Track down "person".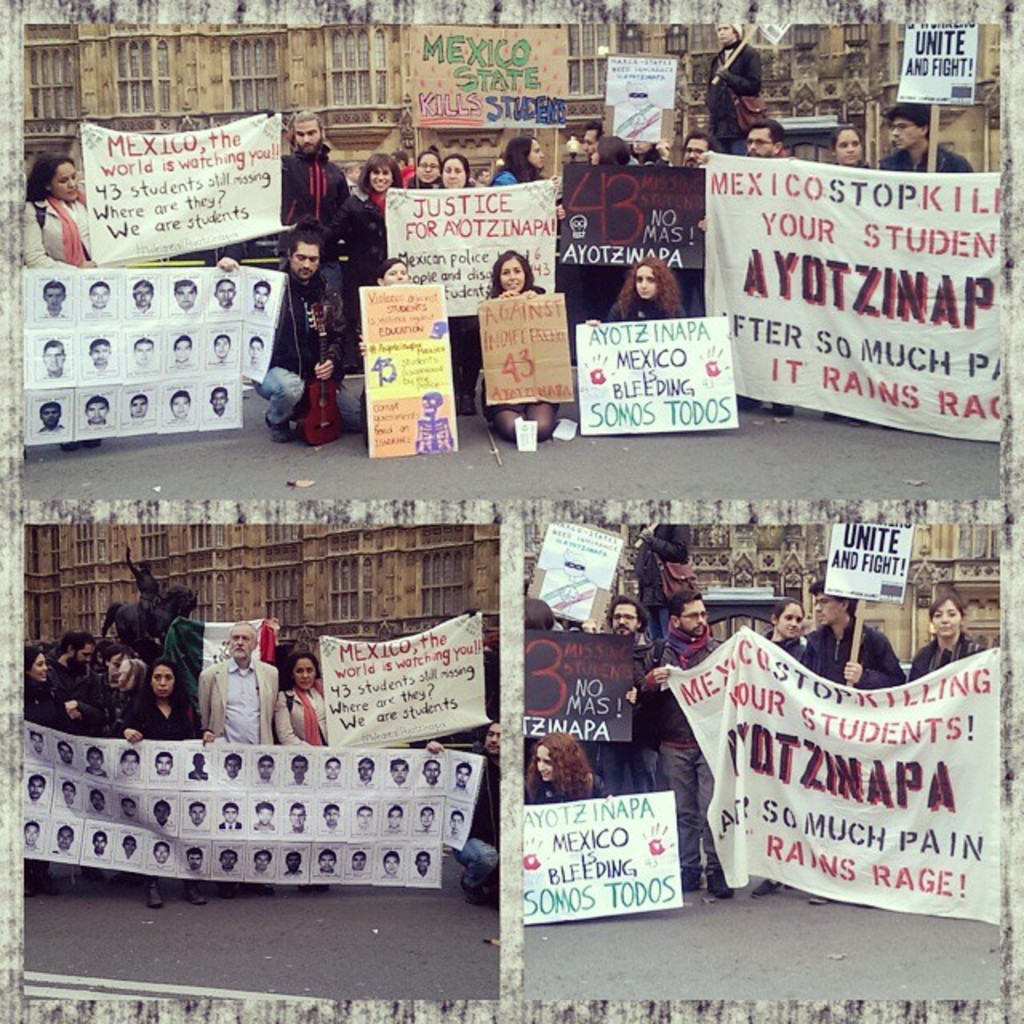
Tracked to l=318, t=842, r=346, b=877.
